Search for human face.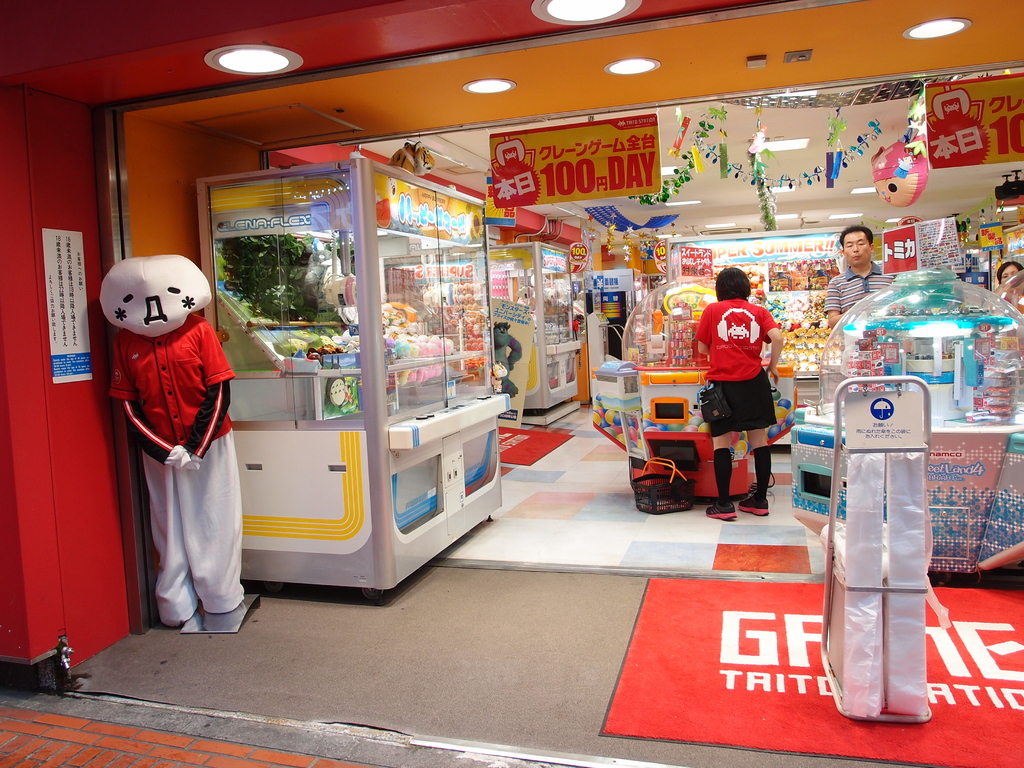
Found at [left=844, top=231, right=870, bottom=263].
